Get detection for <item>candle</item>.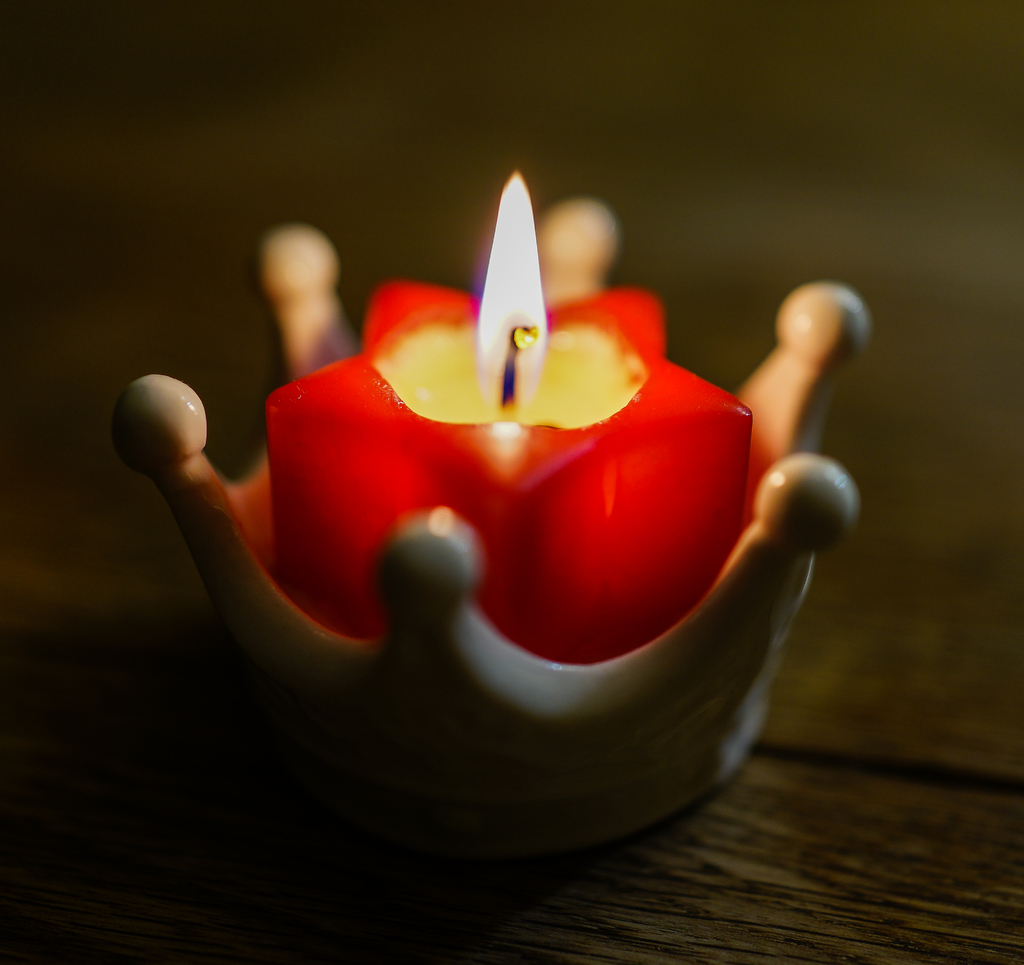
Detection: [x1=263, y1=167, x2=755, y2=661].
